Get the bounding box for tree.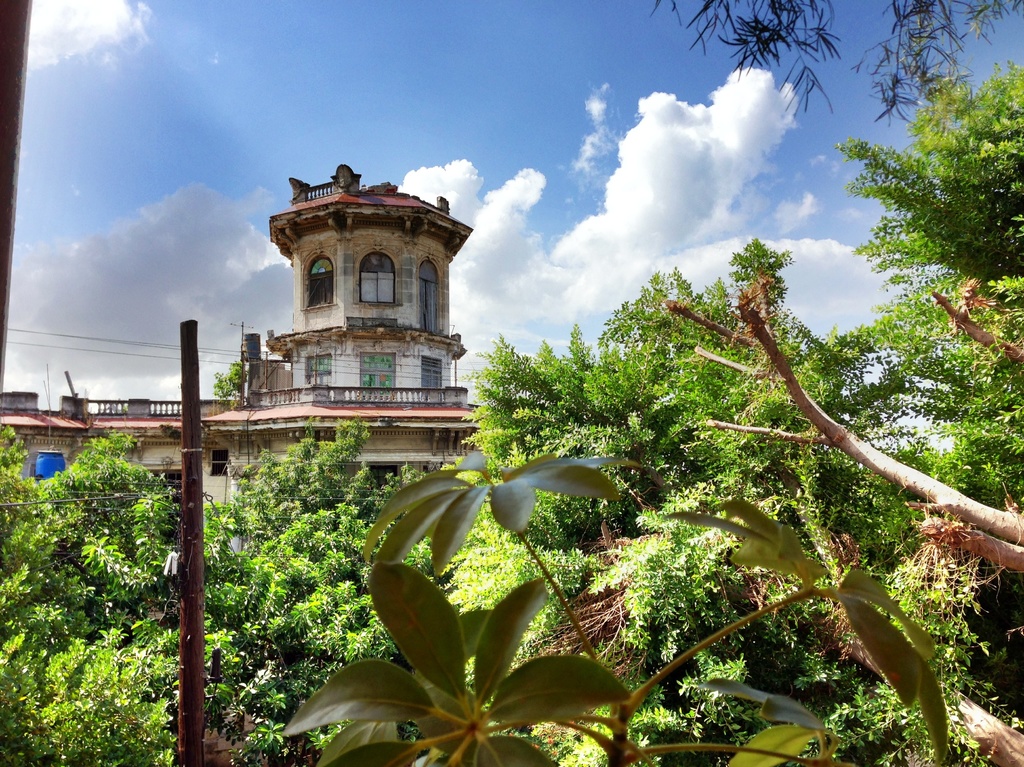
BBox(663, 65, 1023, 766).
